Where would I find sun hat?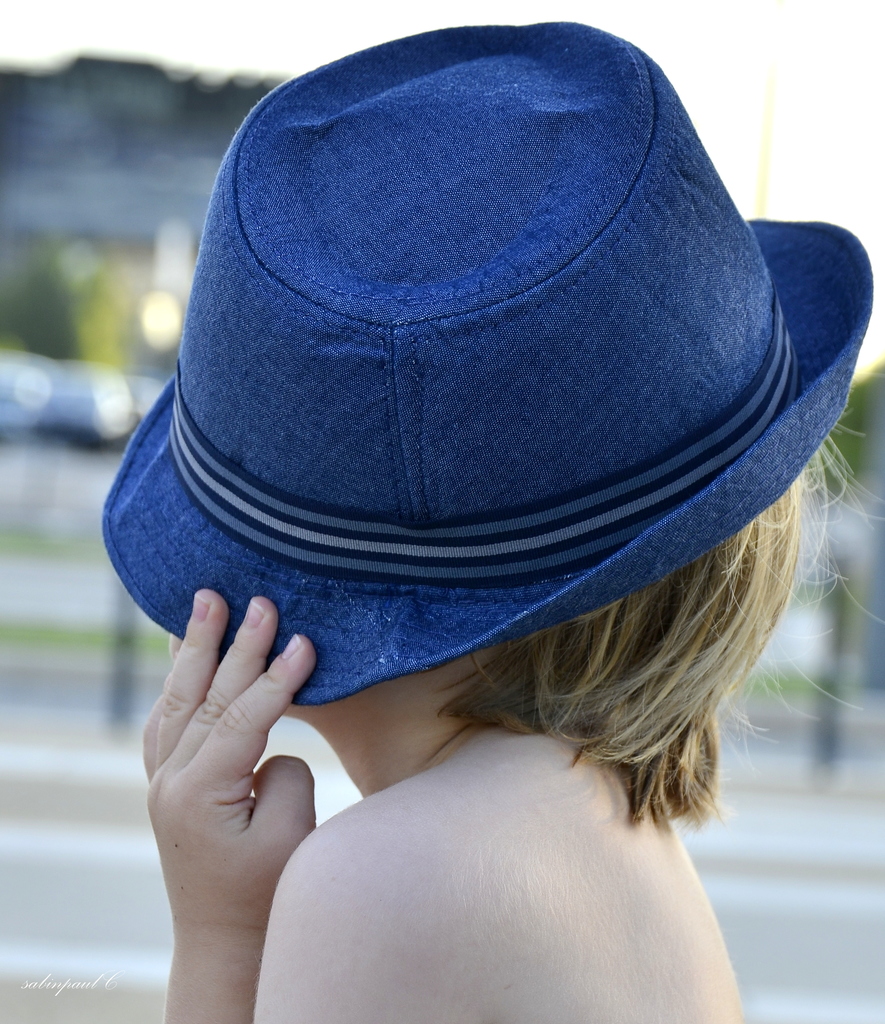
At locate(100, 15, 876, 712).
